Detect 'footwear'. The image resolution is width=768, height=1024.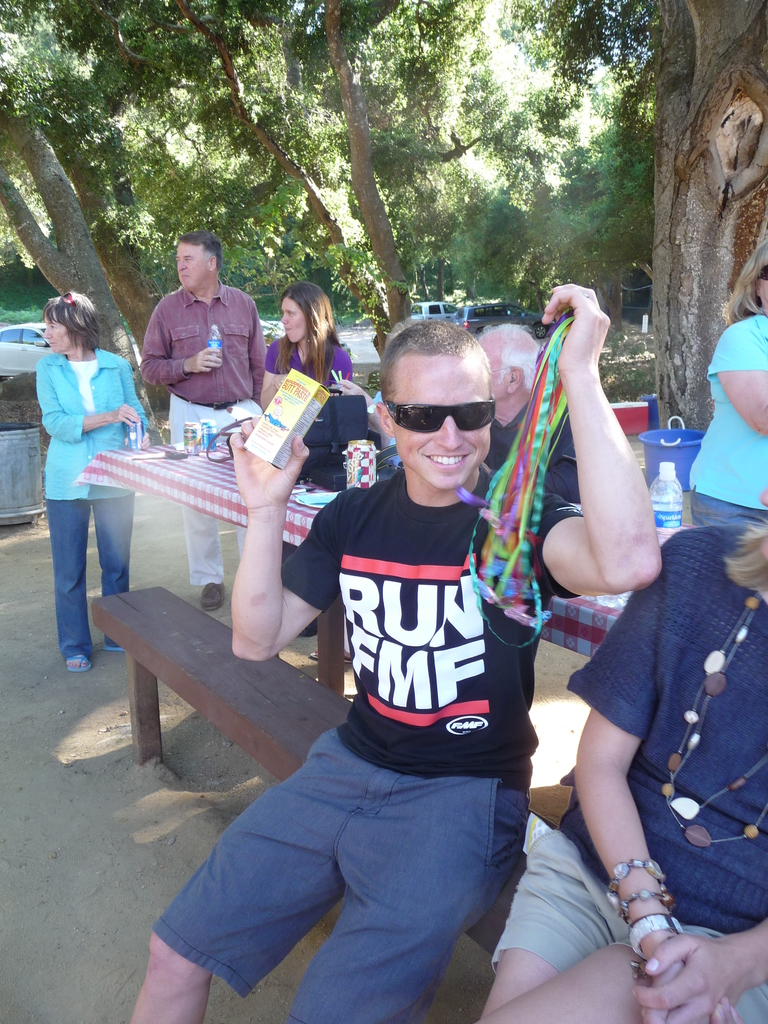
[left=97, top=639, right=123, bottom=650].
